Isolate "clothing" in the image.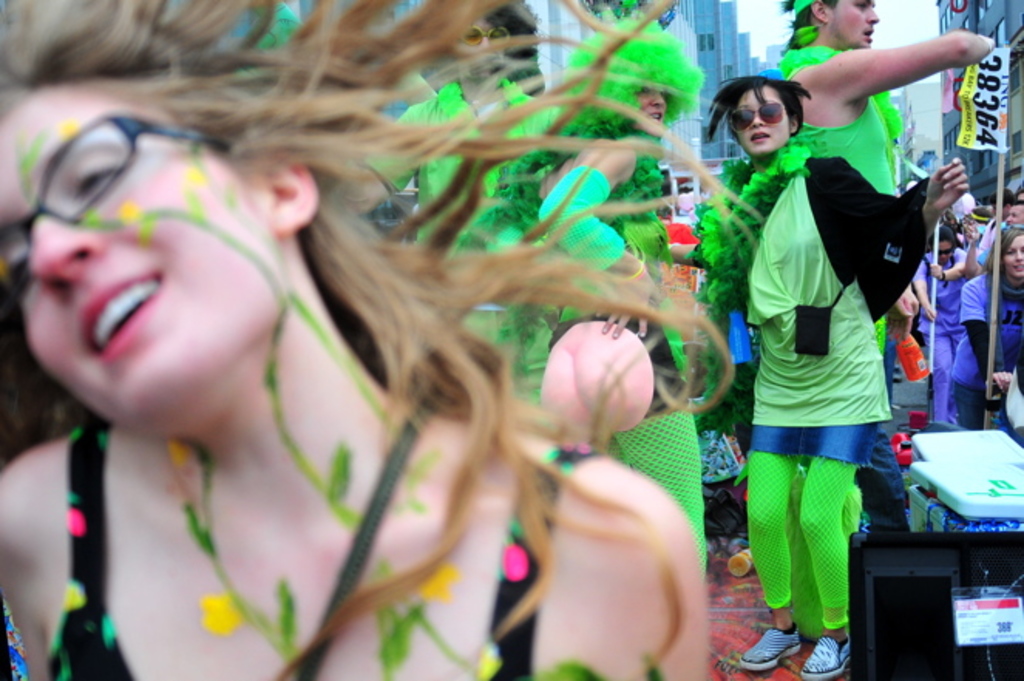
Isolated region: detection(360, 80, 575, 411).
